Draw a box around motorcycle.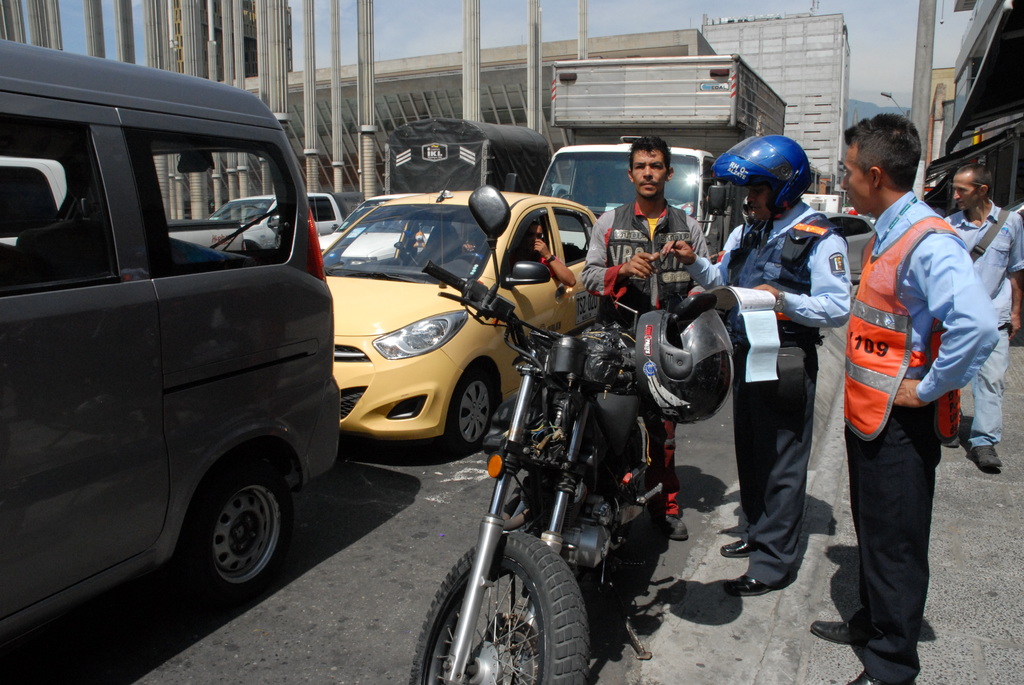
detection(420, 186, 671, 684).
